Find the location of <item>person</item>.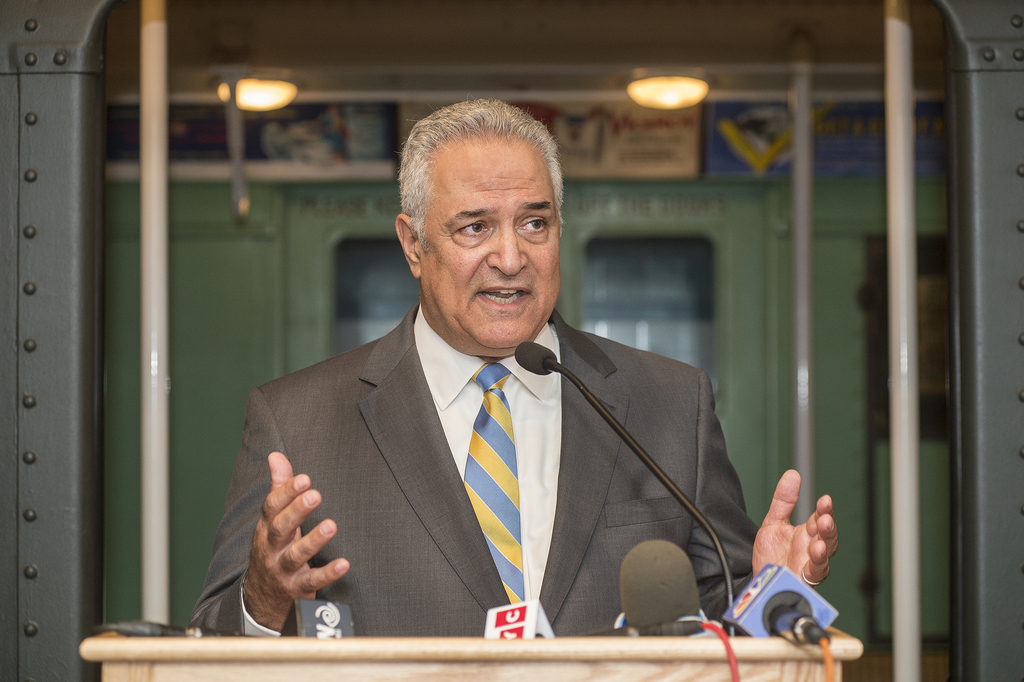
Location: l=237, t=110, r=771, b=660.
